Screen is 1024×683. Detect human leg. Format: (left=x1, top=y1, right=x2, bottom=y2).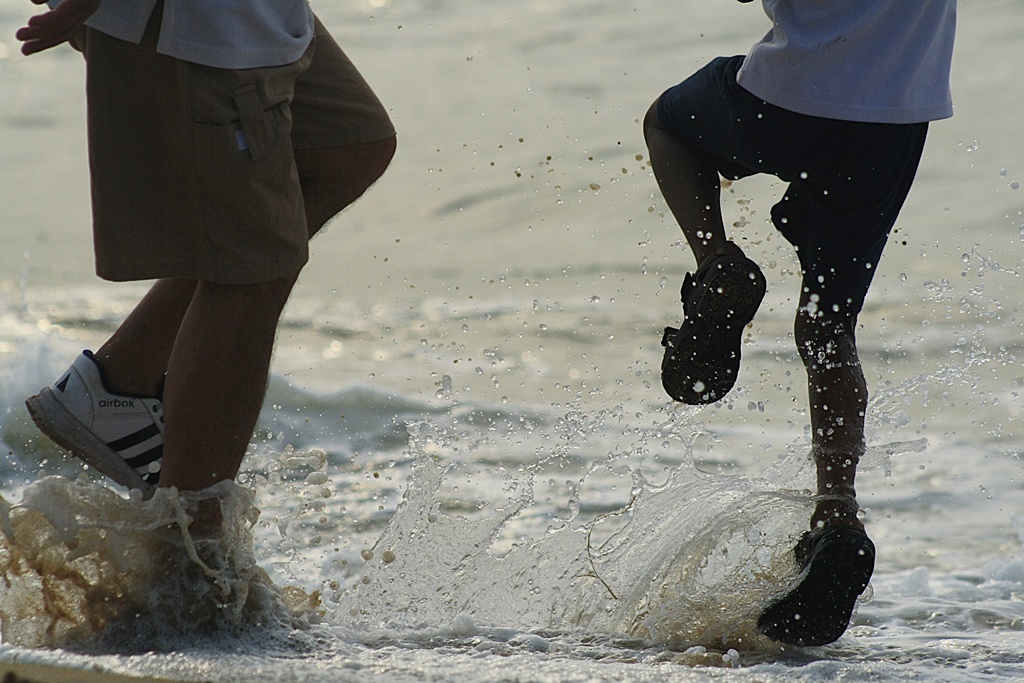
(left=641, top=54, right=781, bottom=408).
